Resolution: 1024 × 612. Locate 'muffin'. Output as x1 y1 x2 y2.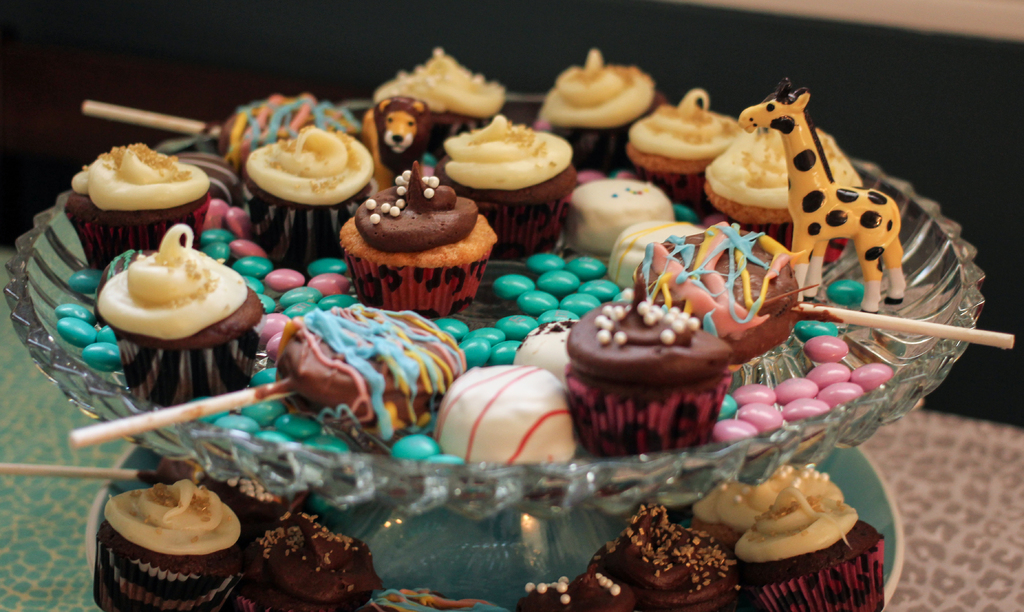
724 487 886 611.
